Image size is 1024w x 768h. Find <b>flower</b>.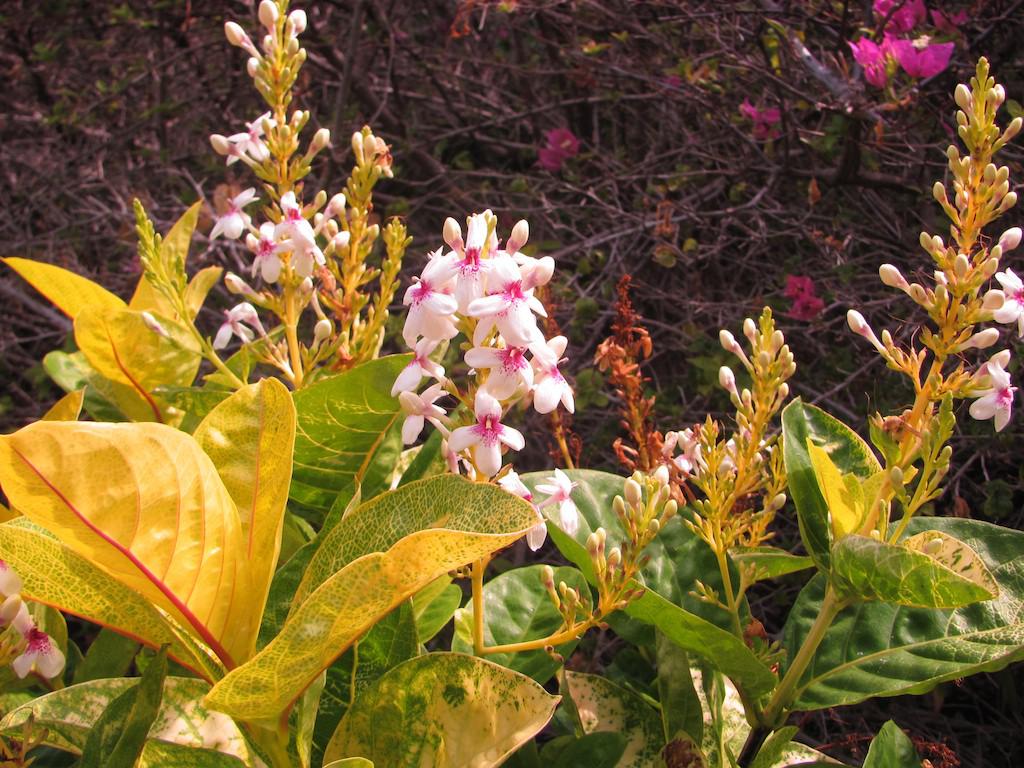
739:99:779:134.
